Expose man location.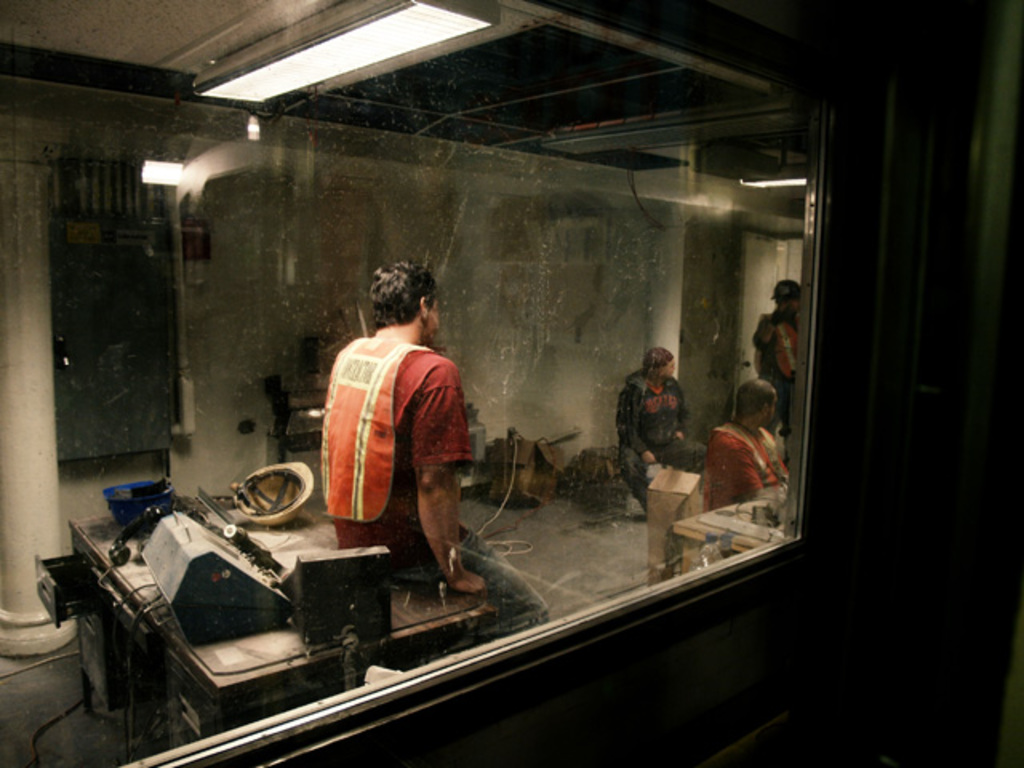
Exposed at {"x1": 699, "y1": 376, "x2": 790, "y2": 509}.
